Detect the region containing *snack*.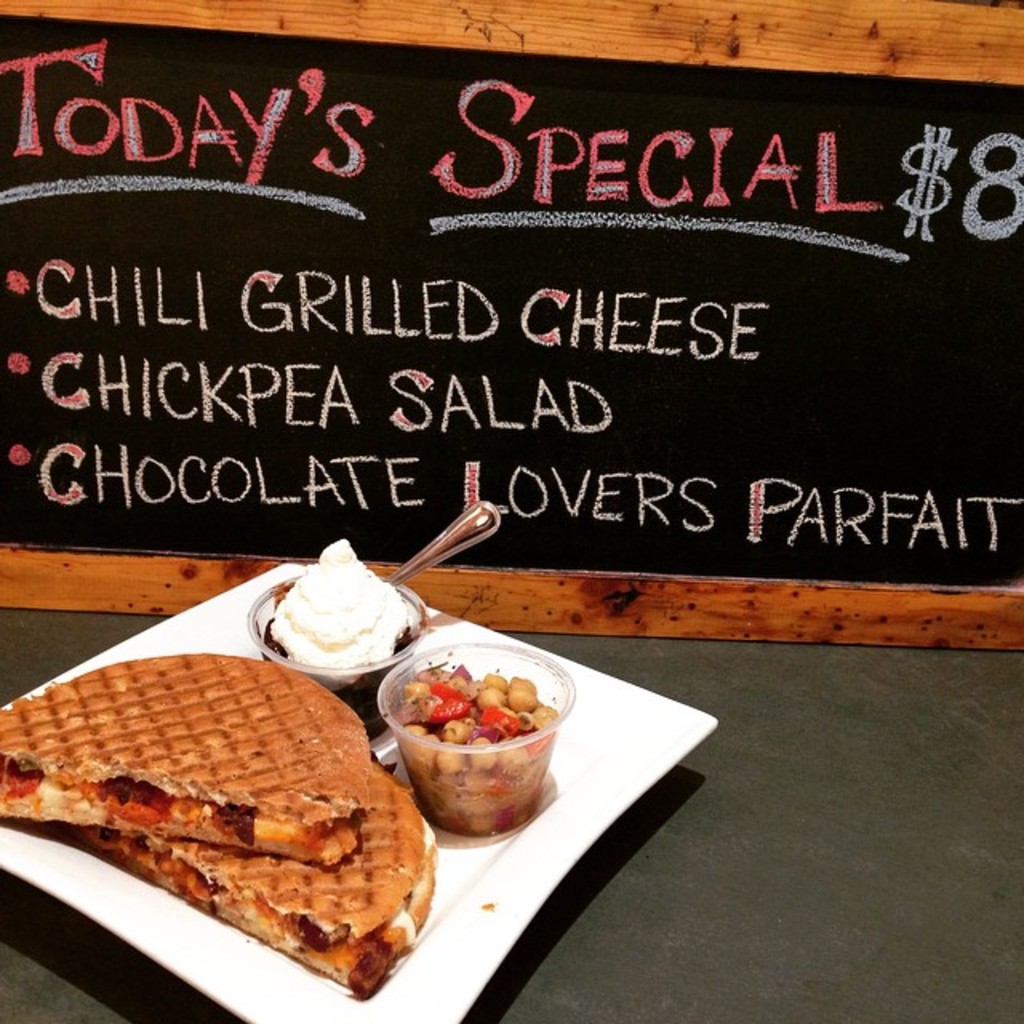
5, 680, 427, 990.
